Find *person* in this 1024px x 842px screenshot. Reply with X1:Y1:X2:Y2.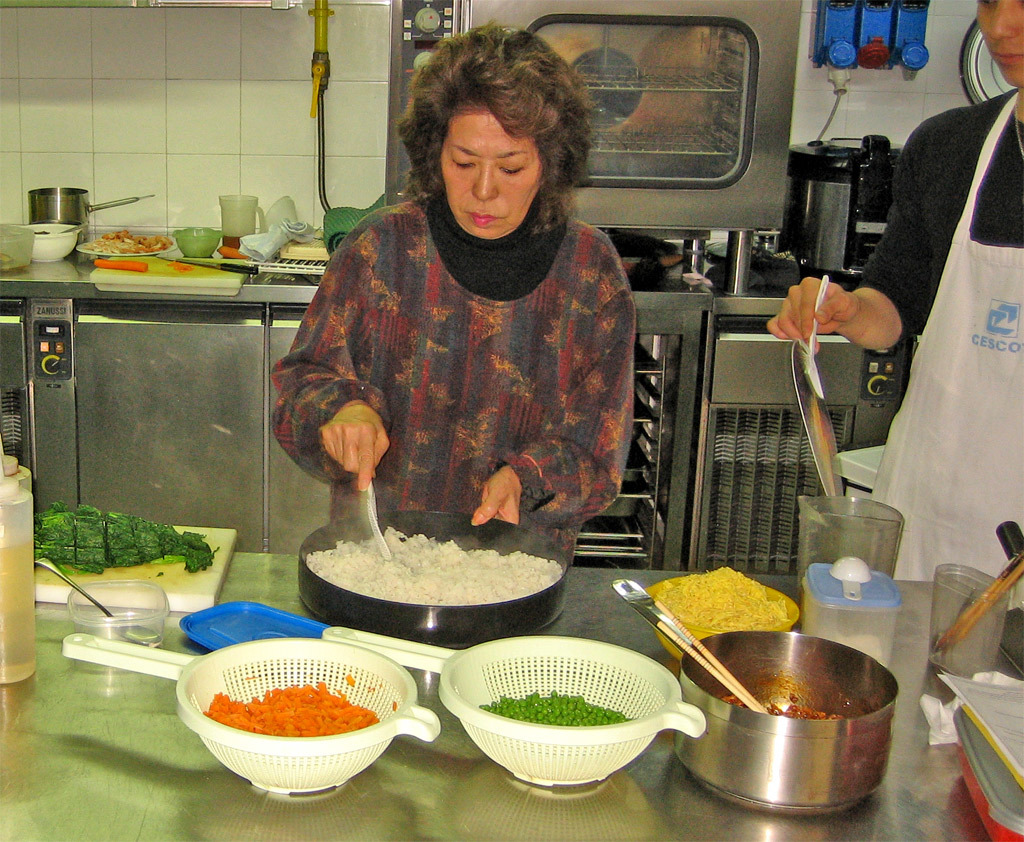
272:14:640:567.
